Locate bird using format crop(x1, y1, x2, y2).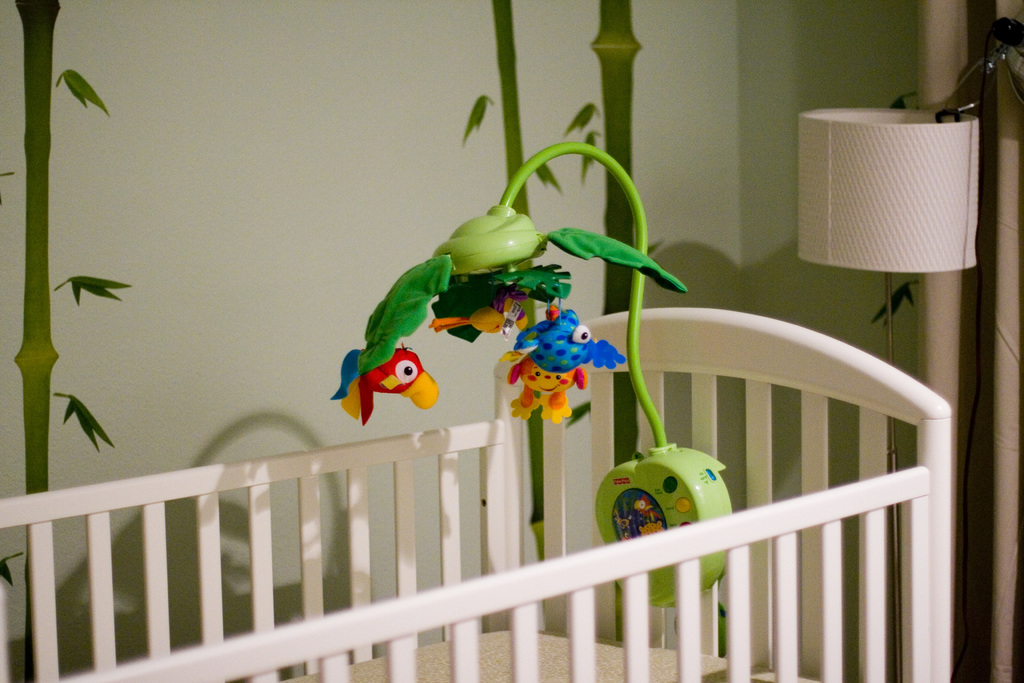
crop(336, 244, 456, 417).
